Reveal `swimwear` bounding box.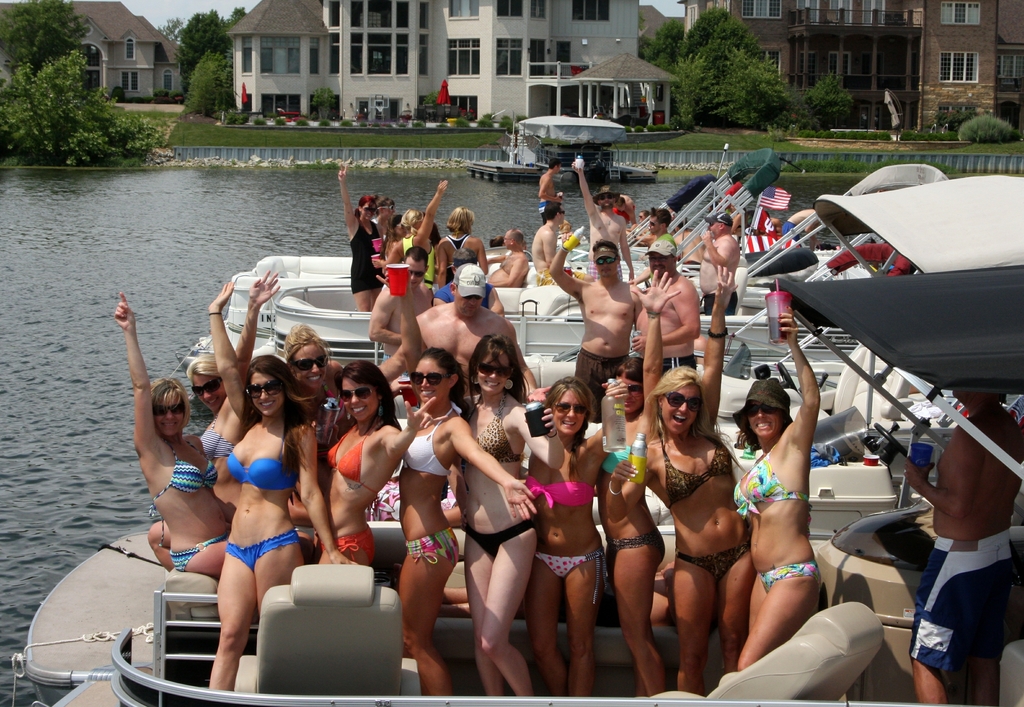
Revealed: <region>537, 477, 596, 506</region>.
